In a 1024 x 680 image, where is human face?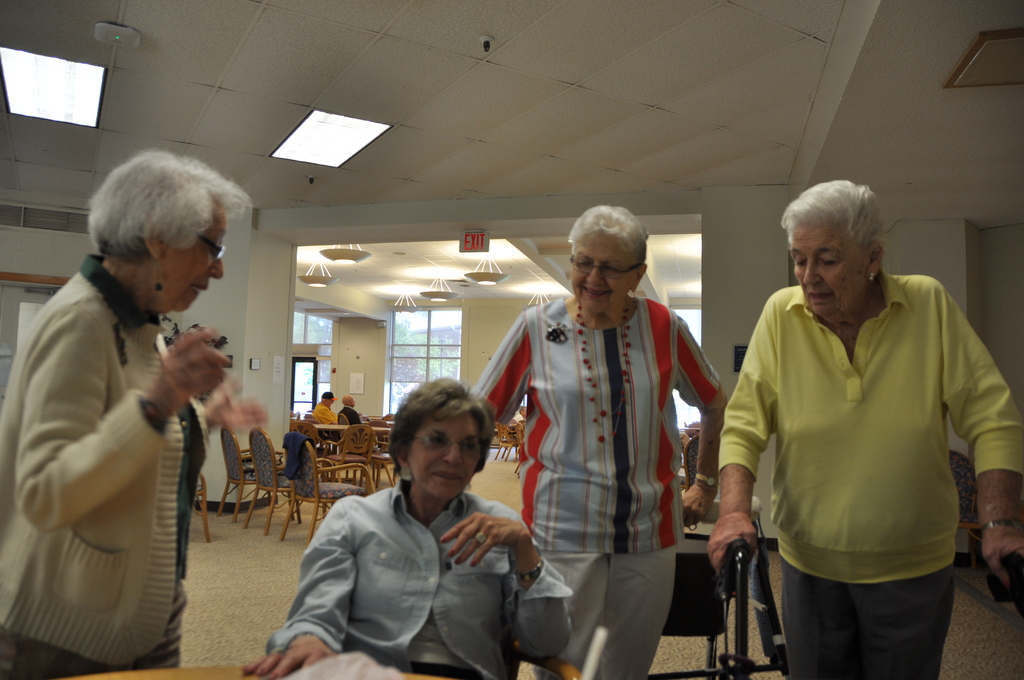
160, 208, 227, 311.
